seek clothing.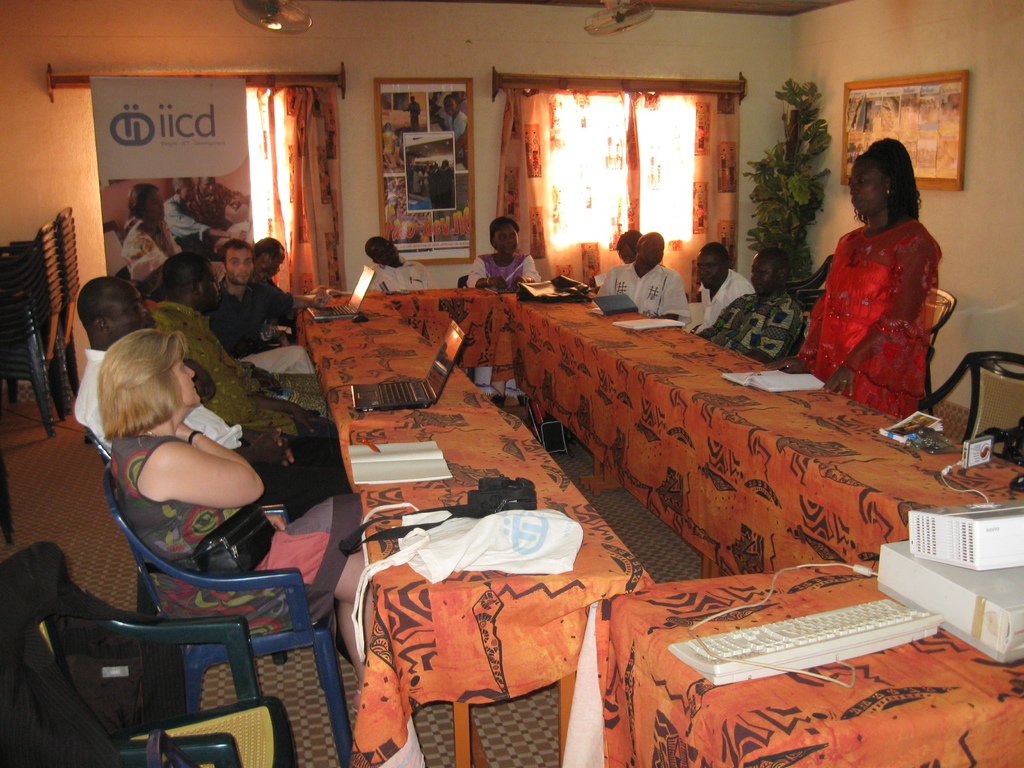
[x1=468, y1=248, x2=539, y2=286].
